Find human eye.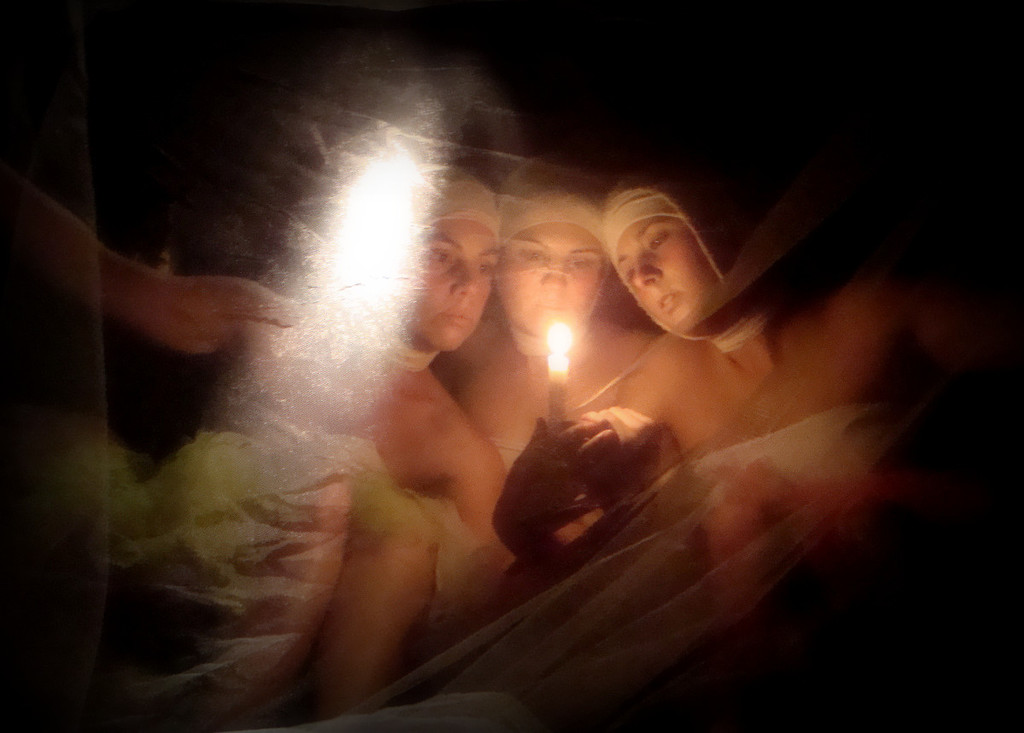
box(569, 253, 590, 267).
